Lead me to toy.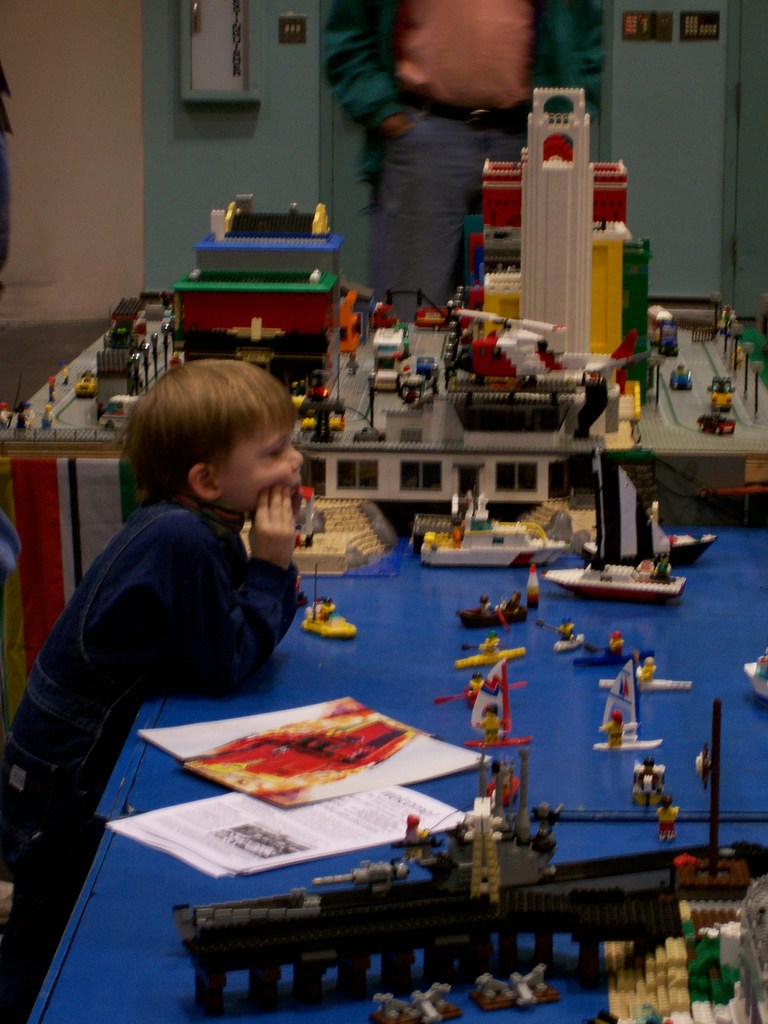
Lead to left=576, top=634, right=653, bottom=665.
